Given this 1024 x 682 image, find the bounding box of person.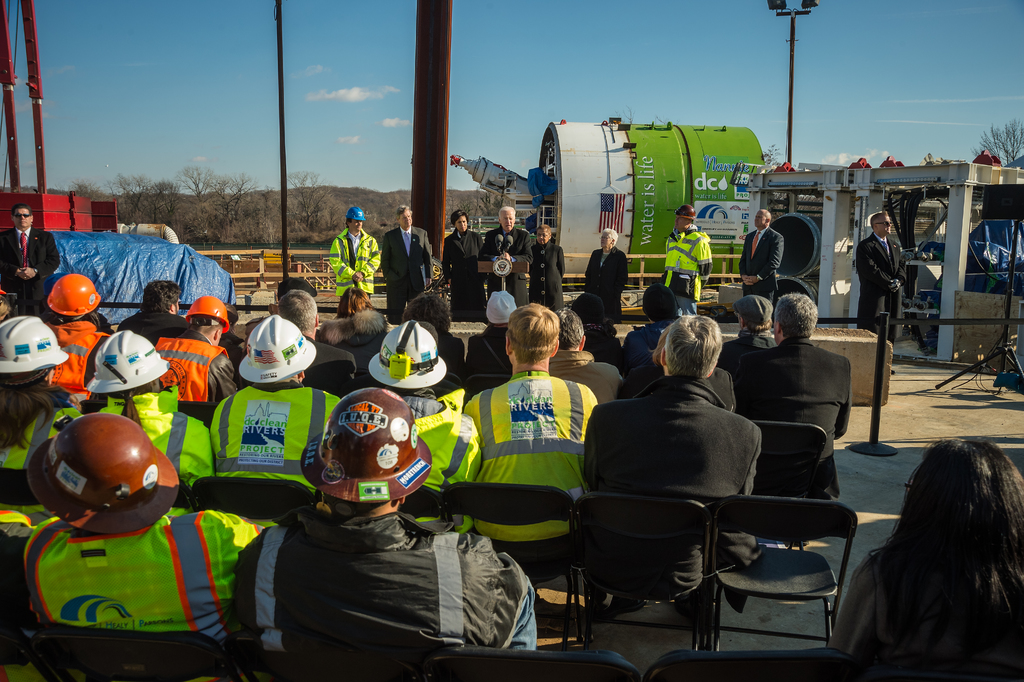
bbox(0, 200, 64, 314).
